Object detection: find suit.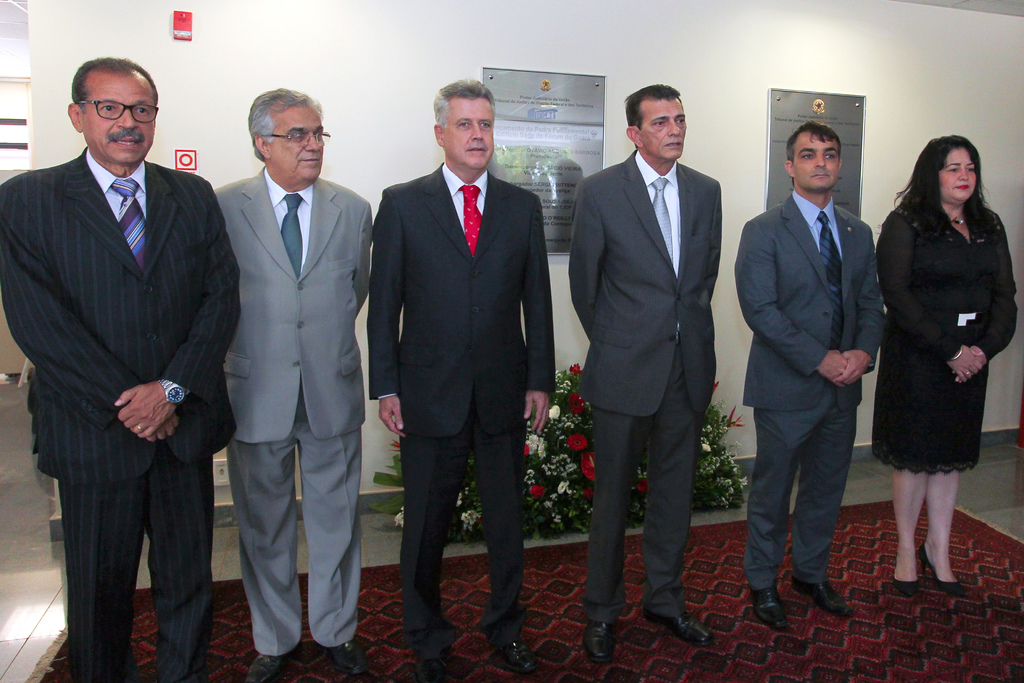
<region>217, 168, 376, 661</region>.
